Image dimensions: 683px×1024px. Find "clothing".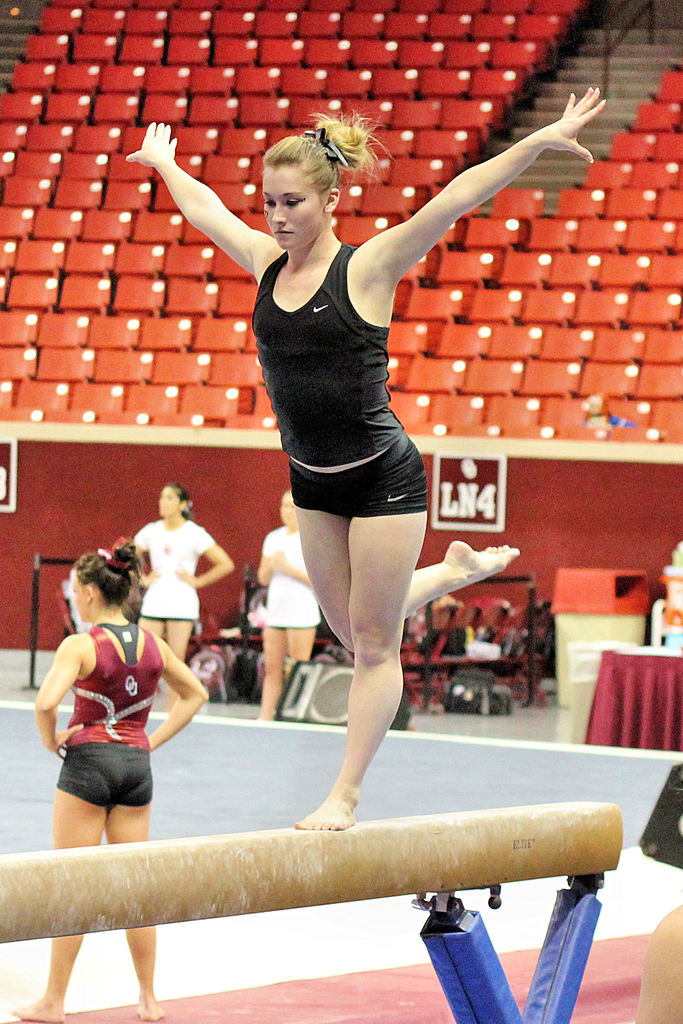
131 513 215 621.
